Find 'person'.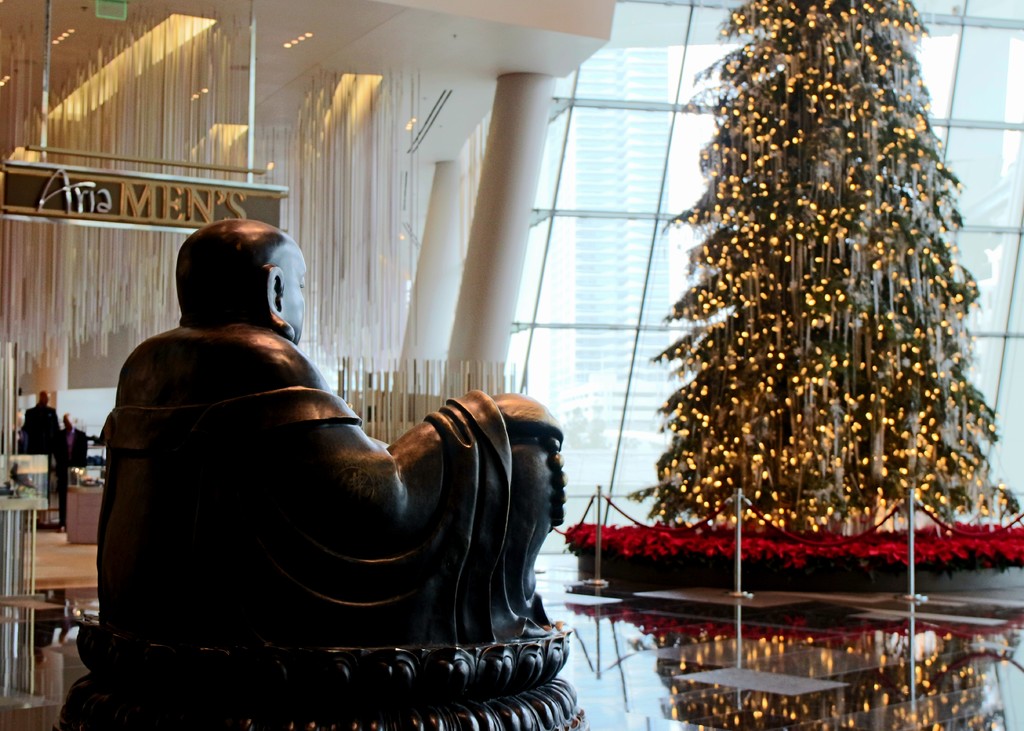
20 386 60 454.
